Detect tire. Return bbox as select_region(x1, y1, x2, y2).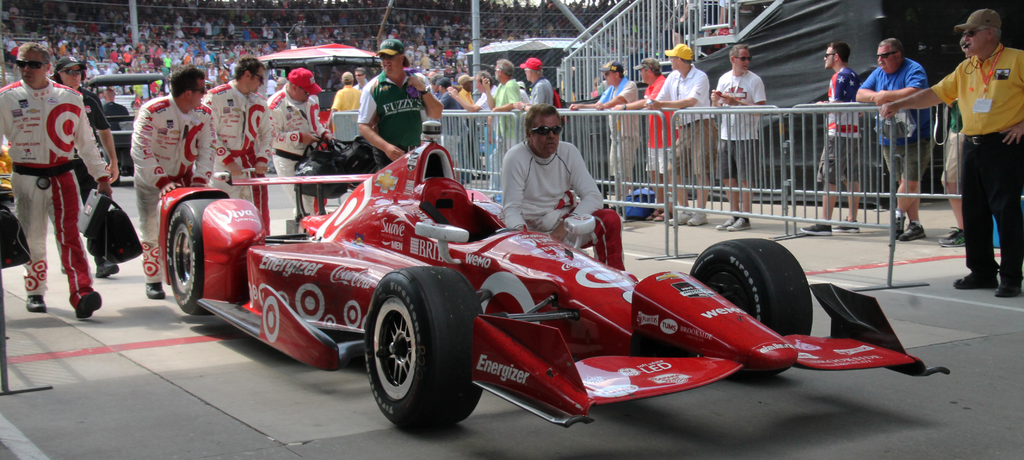
select_region(692, 243, 817, 365).
